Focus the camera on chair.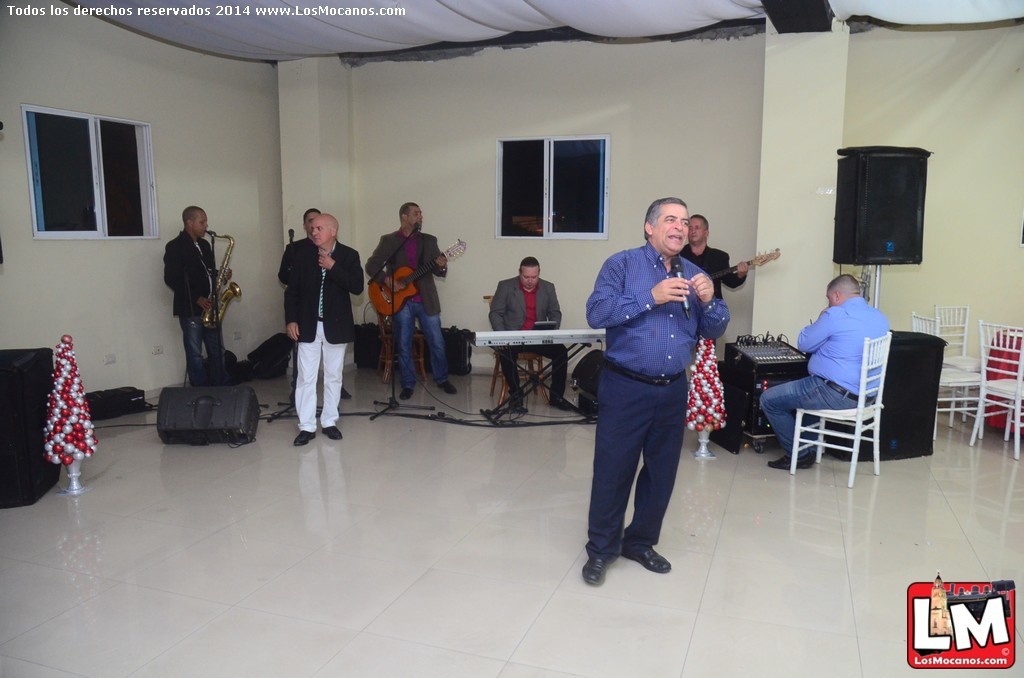
Focus region: <box>930,298,984,406</box>.
